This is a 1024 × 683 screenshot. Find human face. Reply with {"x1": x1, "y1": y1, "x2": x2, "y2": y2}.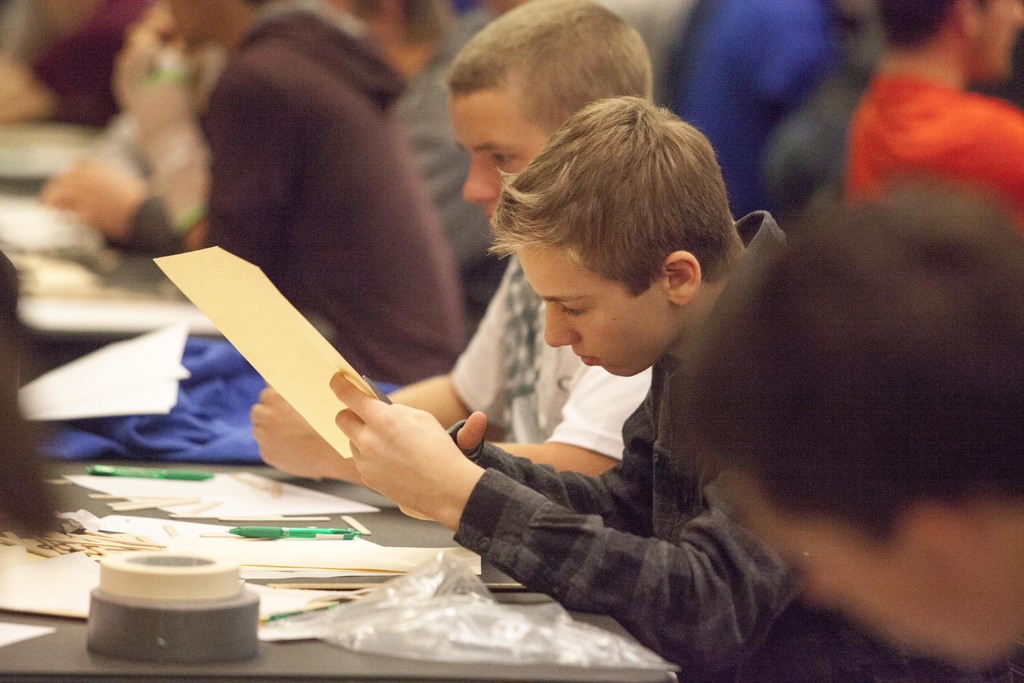
{"x1": 983, "y1": 0, "x2": 1021, "y2": 76}.
